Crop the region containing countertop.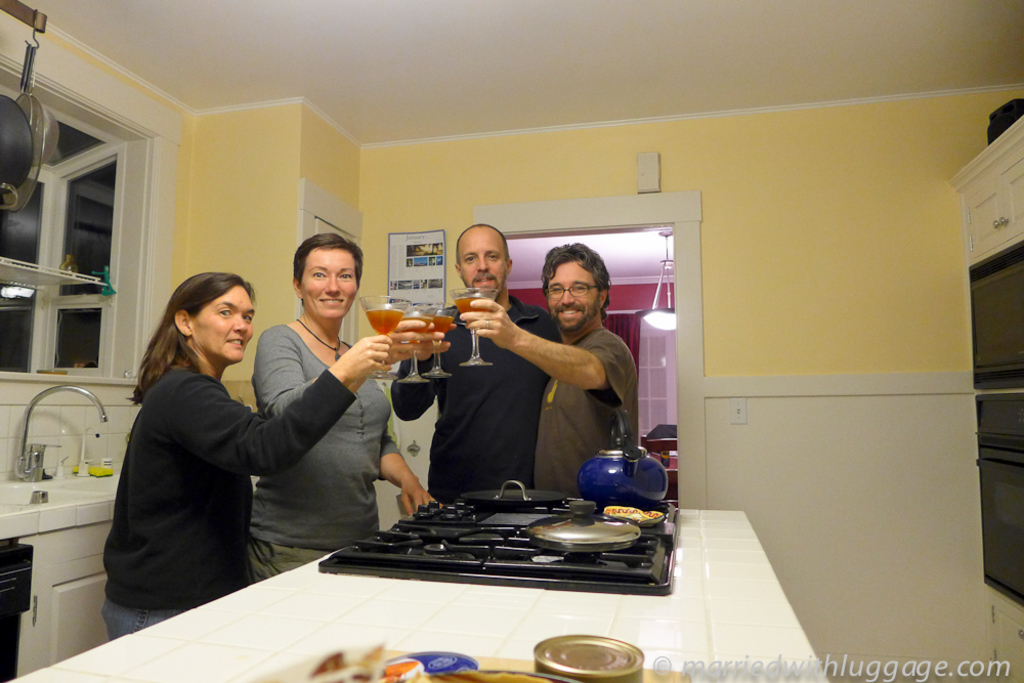
Crop region: box=[0, 458, 260, 682].
